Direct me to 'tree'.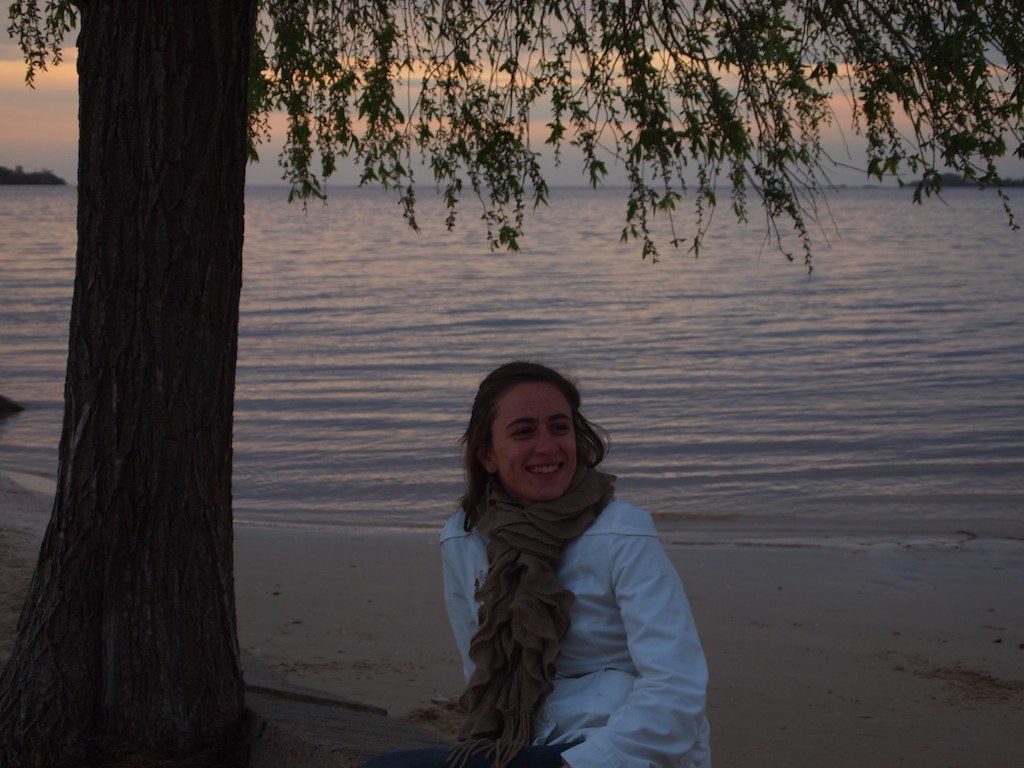
Direction: rect(7, 0, 1023, 762).
